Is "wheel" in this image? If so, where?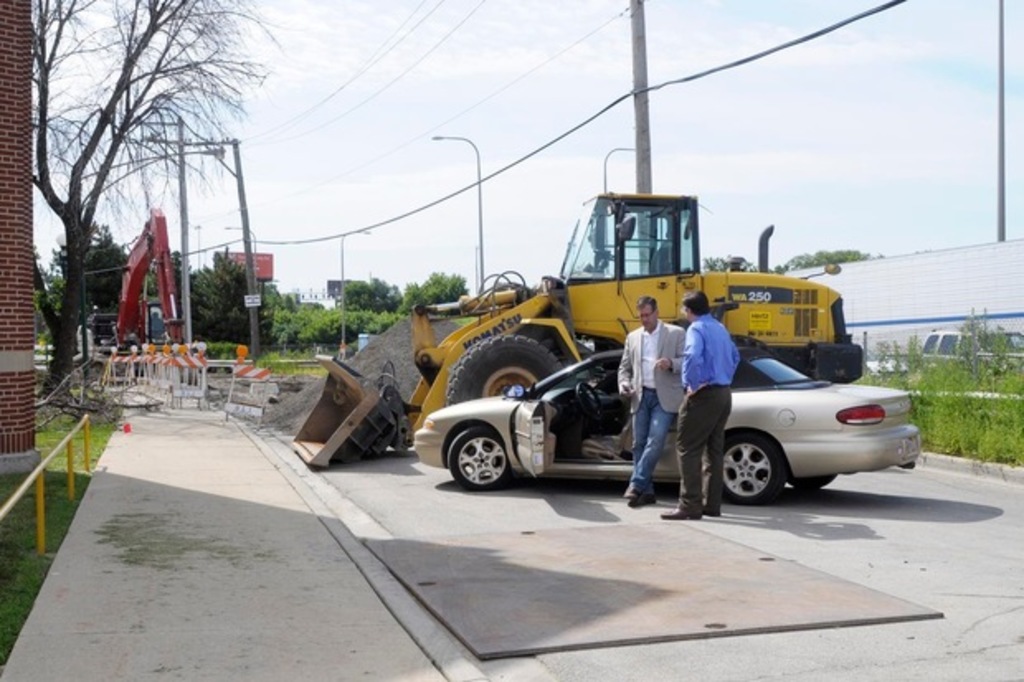
Yes, at l=793, t=471, r=841, b=490.
